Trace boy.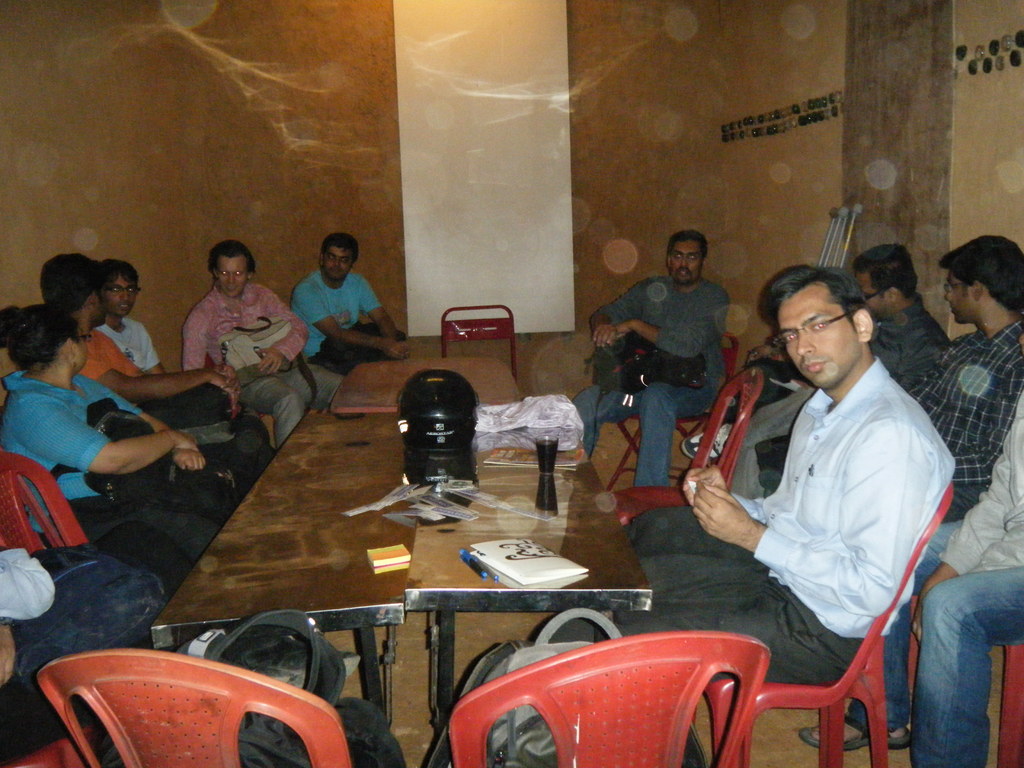
Traced to <region>268, 236, 392, 367</region>.
